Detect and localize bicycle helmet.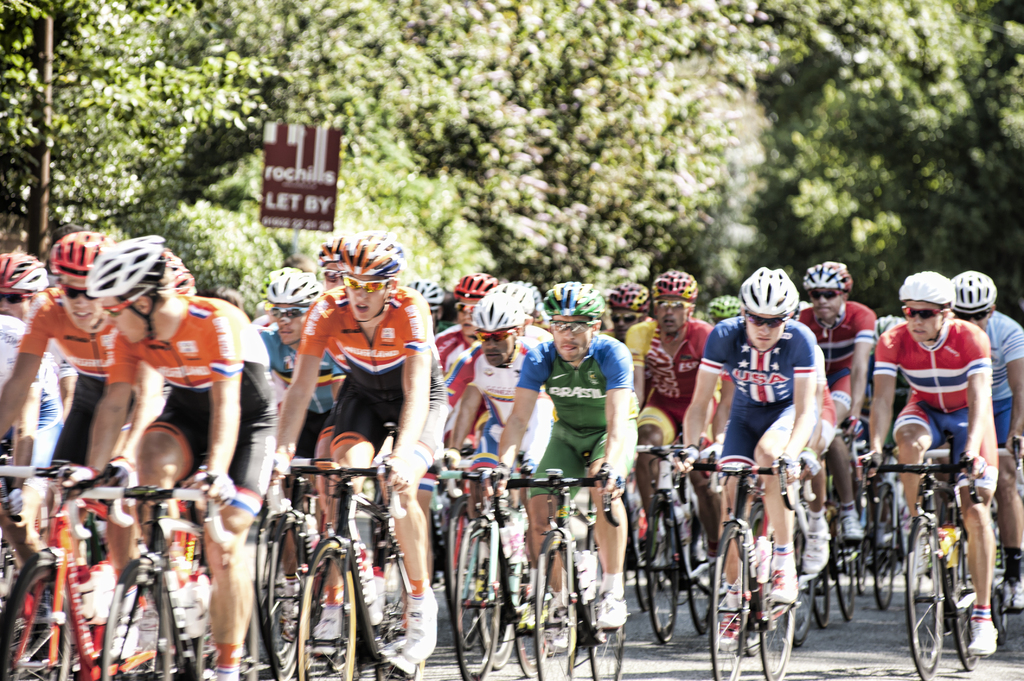
Localized at Rect(321, 236, 345, 263).
